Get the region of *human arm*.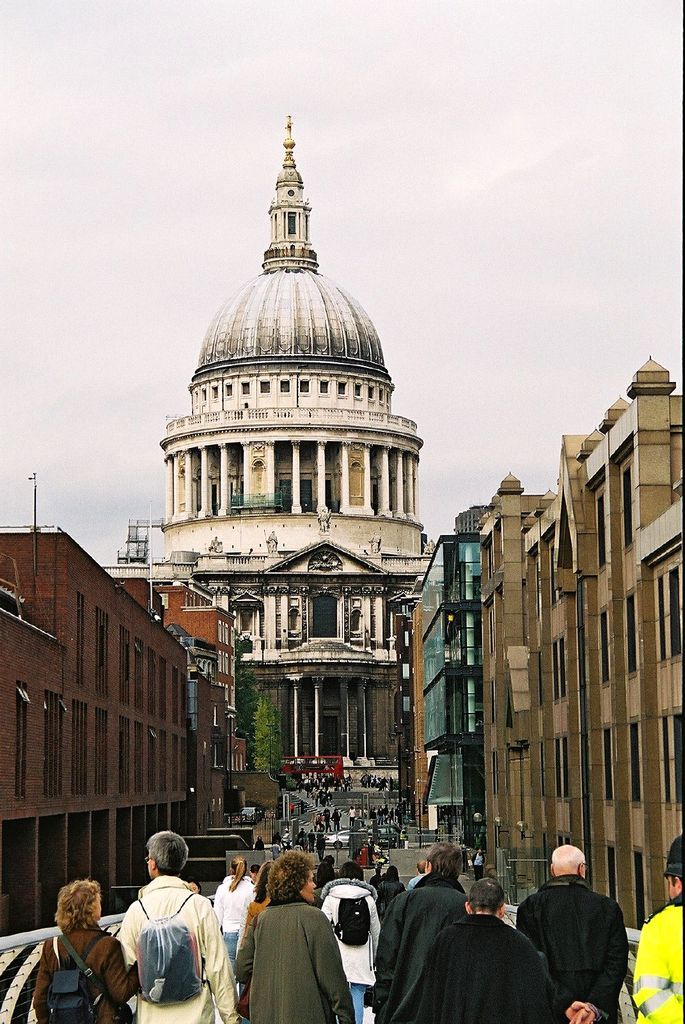
region(630, 921, 681, 1023).
